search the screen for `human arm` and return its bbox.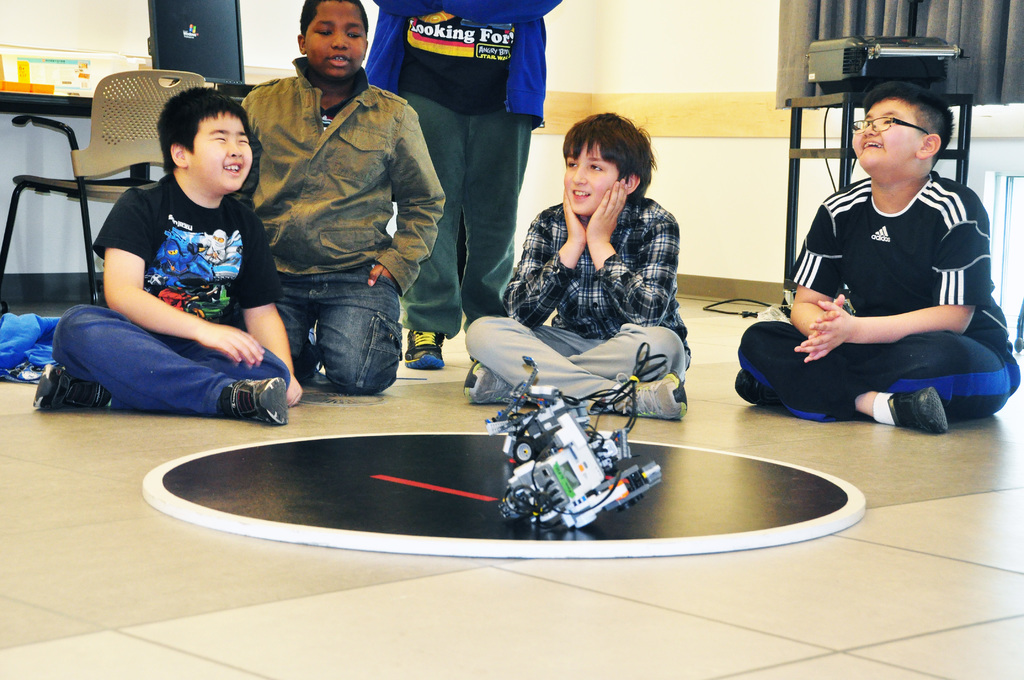
Found: 235, 209, 305, 408.
